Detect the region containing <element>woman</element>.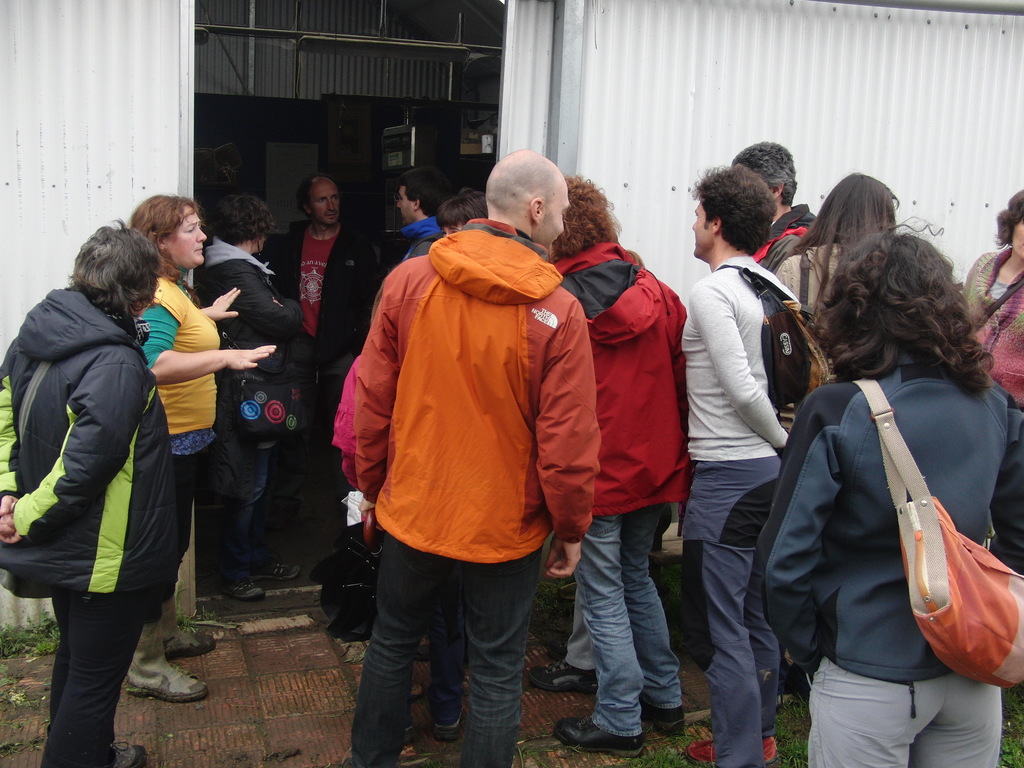
pyautogui.locateOnScreen(122, 196, 283, 707).
